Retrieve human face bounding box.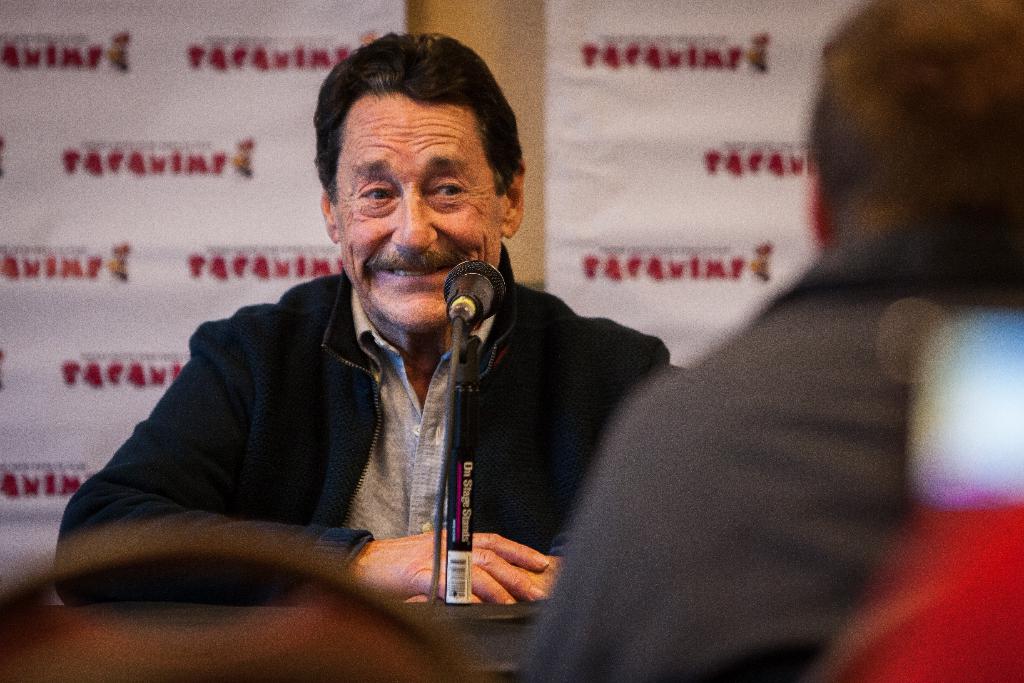
Bounding box: (334,90,504,329).
